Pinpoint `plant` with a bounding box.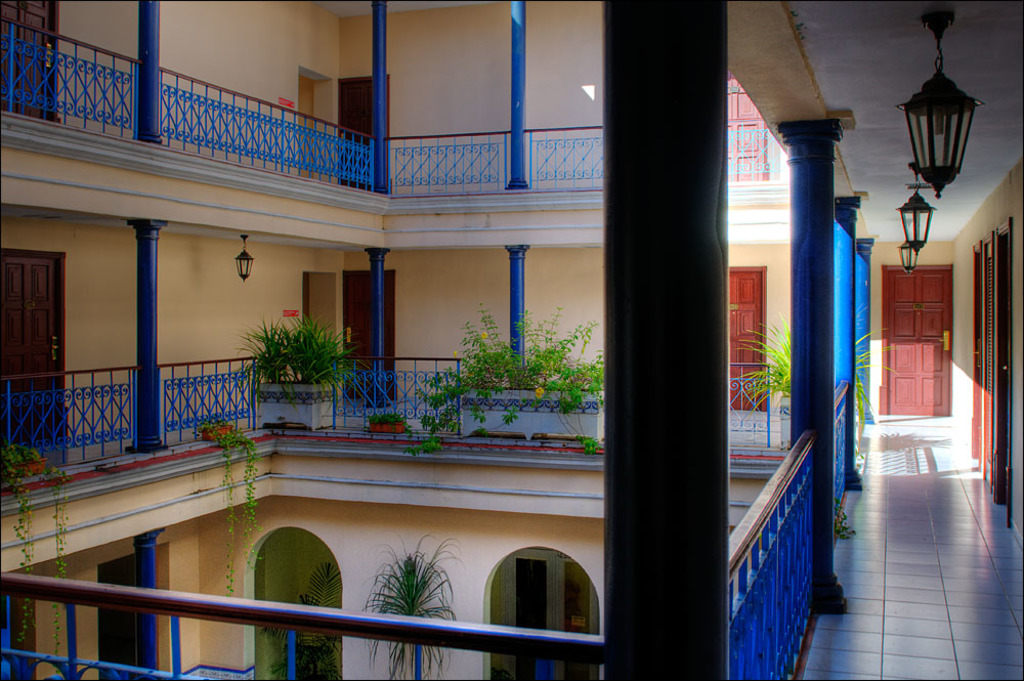
{"left": 842, "top": 314, "right": 903, "bottom": 448}.
